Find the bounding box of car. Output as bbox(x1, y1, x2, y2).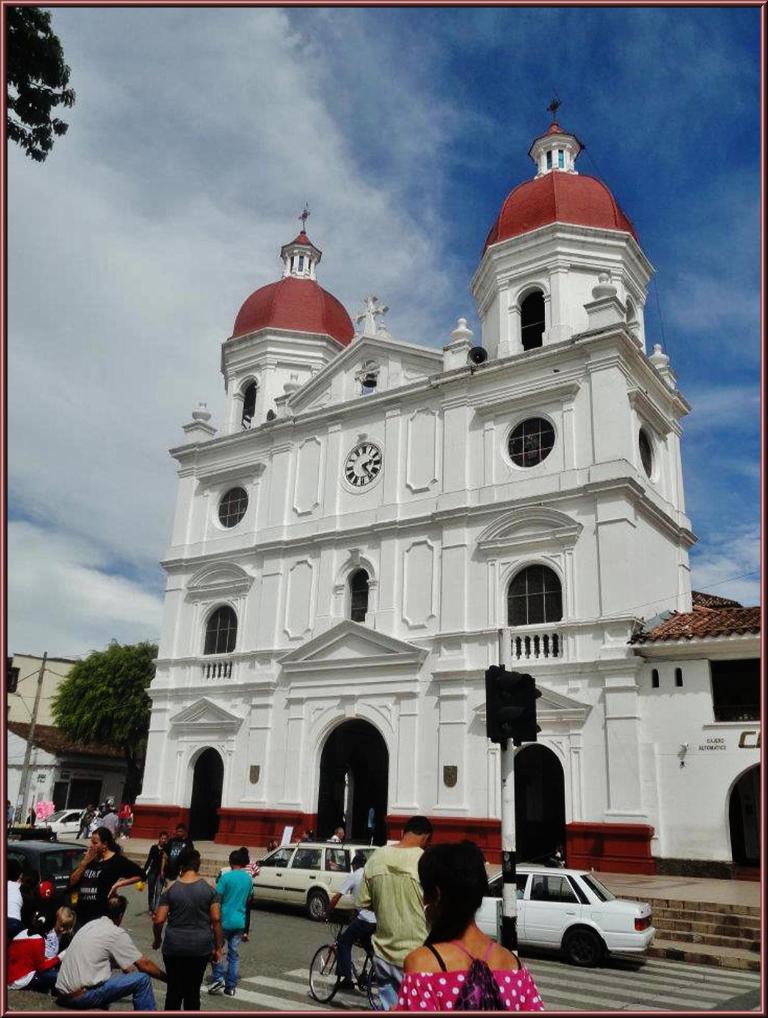
bbox(470, 871, 658, 975).
